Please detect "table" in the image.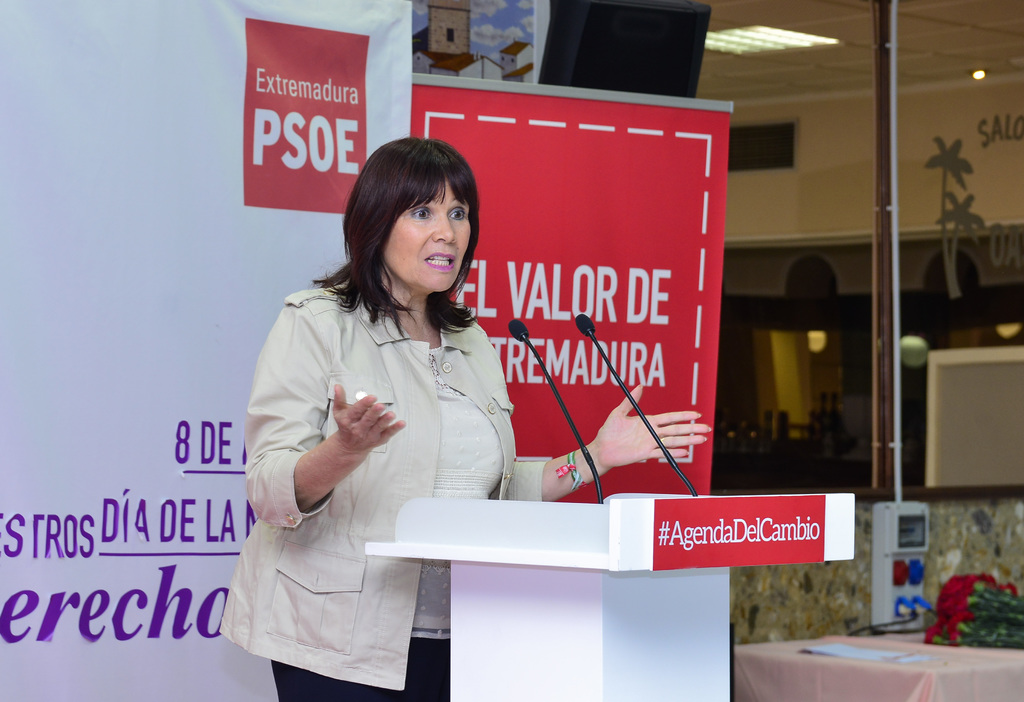
x1=362, y1=487, x2=855, y2=701.
